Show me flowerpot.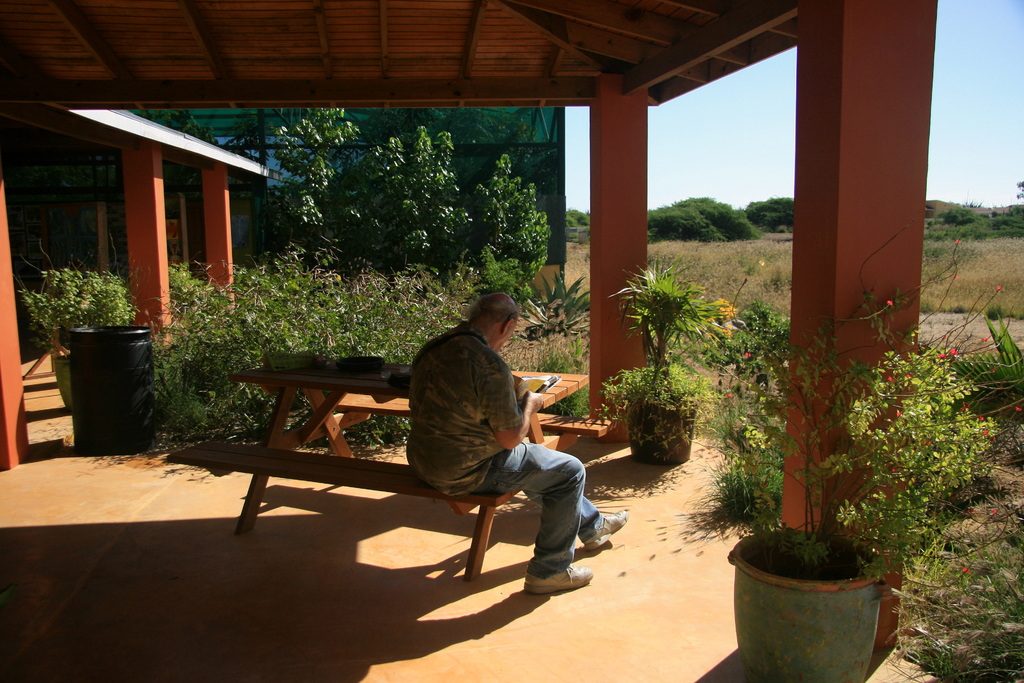
flowerpot is here: (620, 403, 702, 465).
